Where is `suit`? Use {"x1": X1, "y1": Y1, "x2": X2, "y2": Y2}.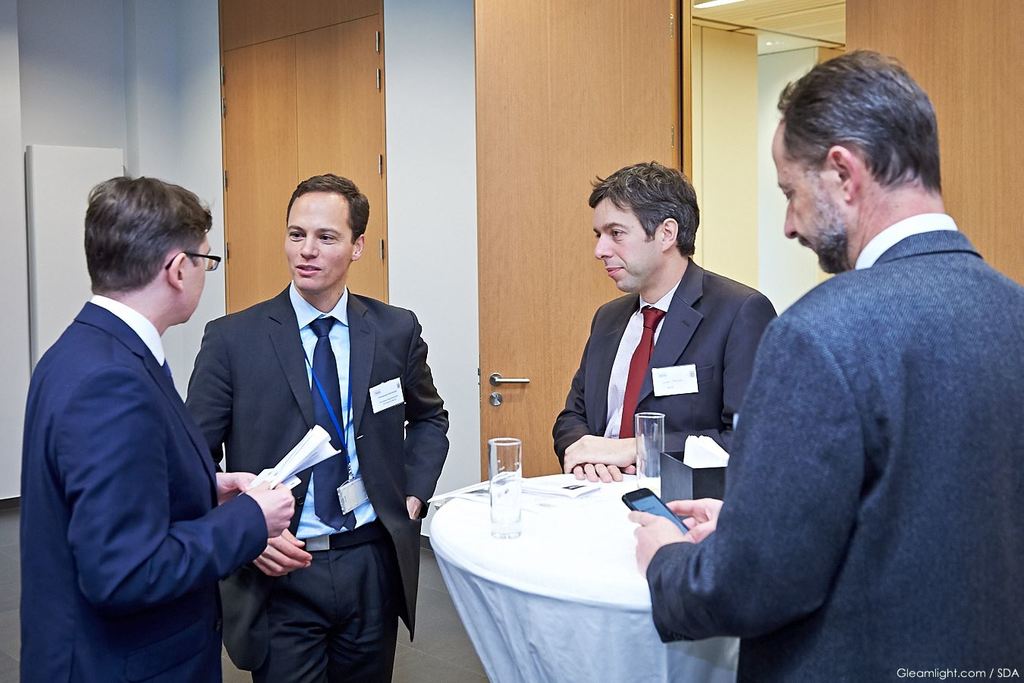
{"x1": 653, "y1": 213, "x2": 1023, "y2": 682}.
